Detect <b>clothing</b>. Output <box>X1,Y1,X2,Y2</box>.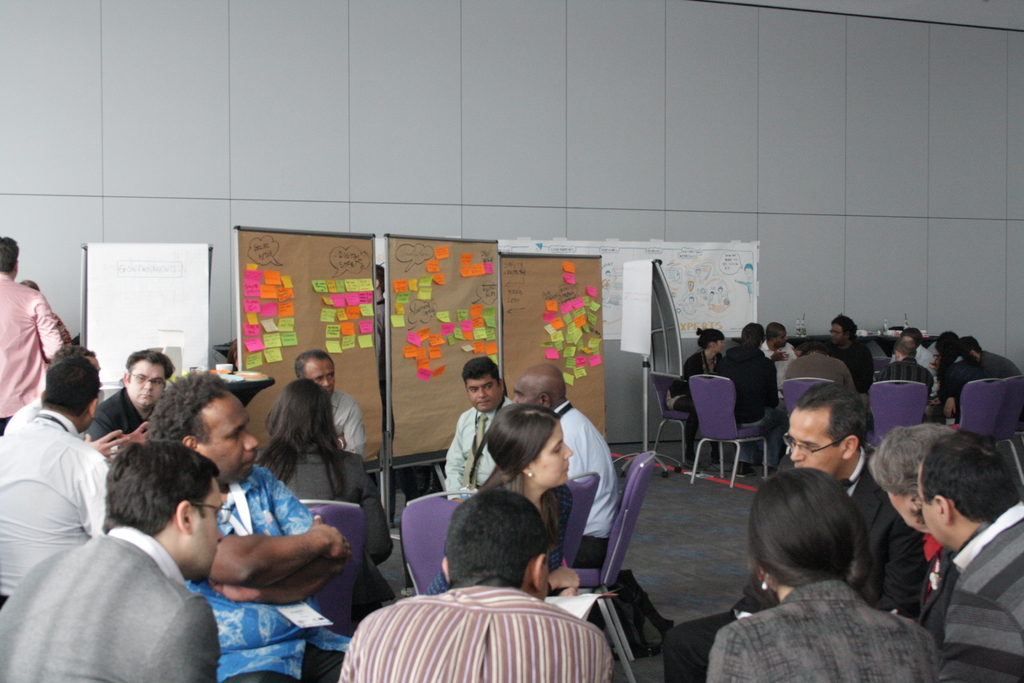
<box>932,504,1023,682</box>.
